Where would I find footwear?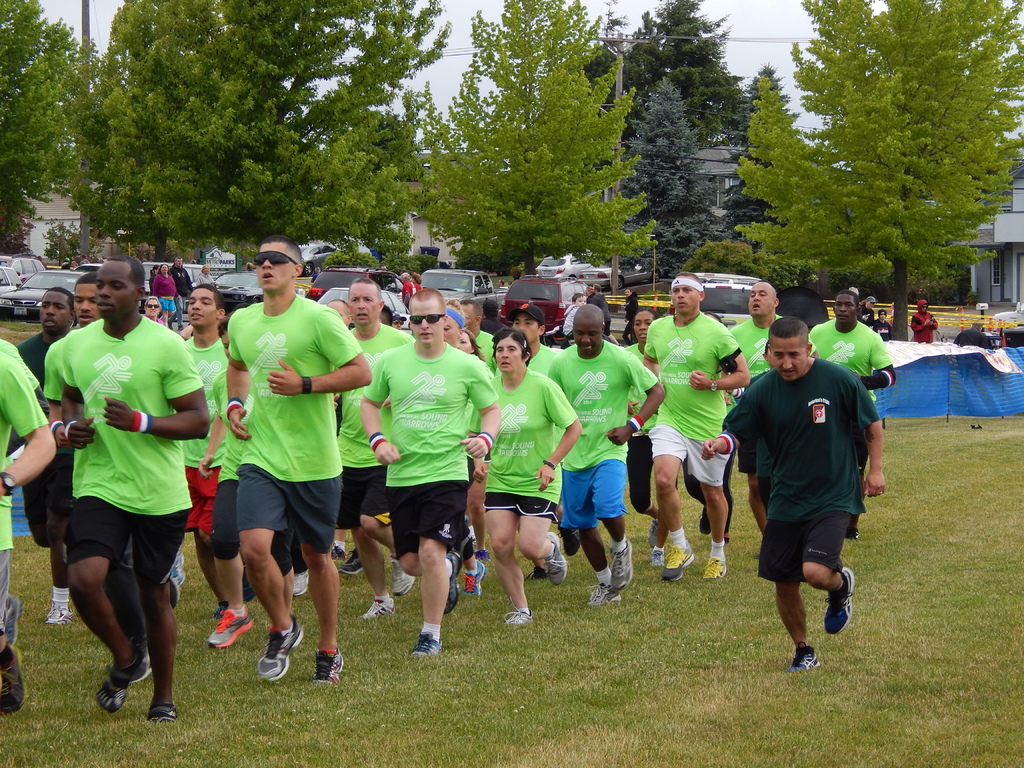
At [0,639,24,715].
